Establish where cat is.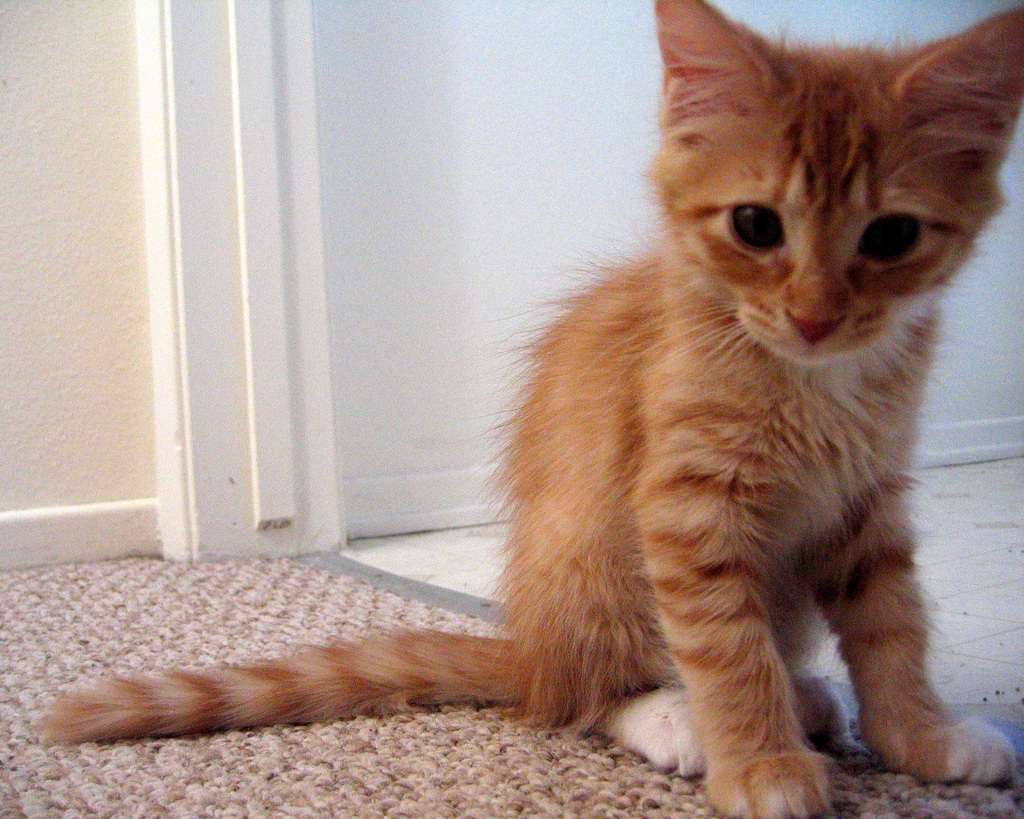
Established at (40,0,1023,818).
